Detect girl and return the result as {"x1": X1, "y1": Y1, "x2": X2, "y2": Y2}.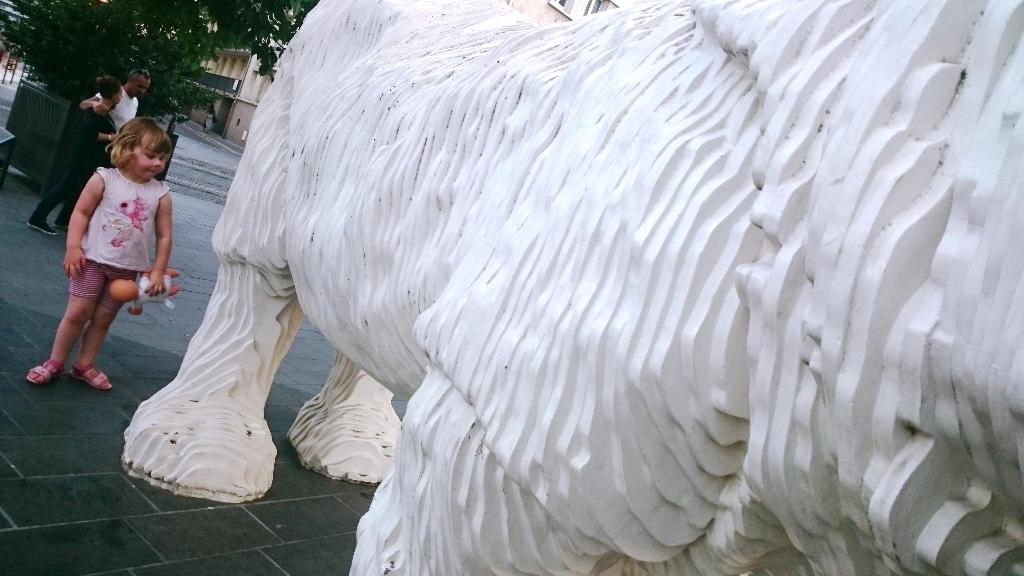
{"x1": 24, "y1": 116, "x2": 175, "y2": 391}.
